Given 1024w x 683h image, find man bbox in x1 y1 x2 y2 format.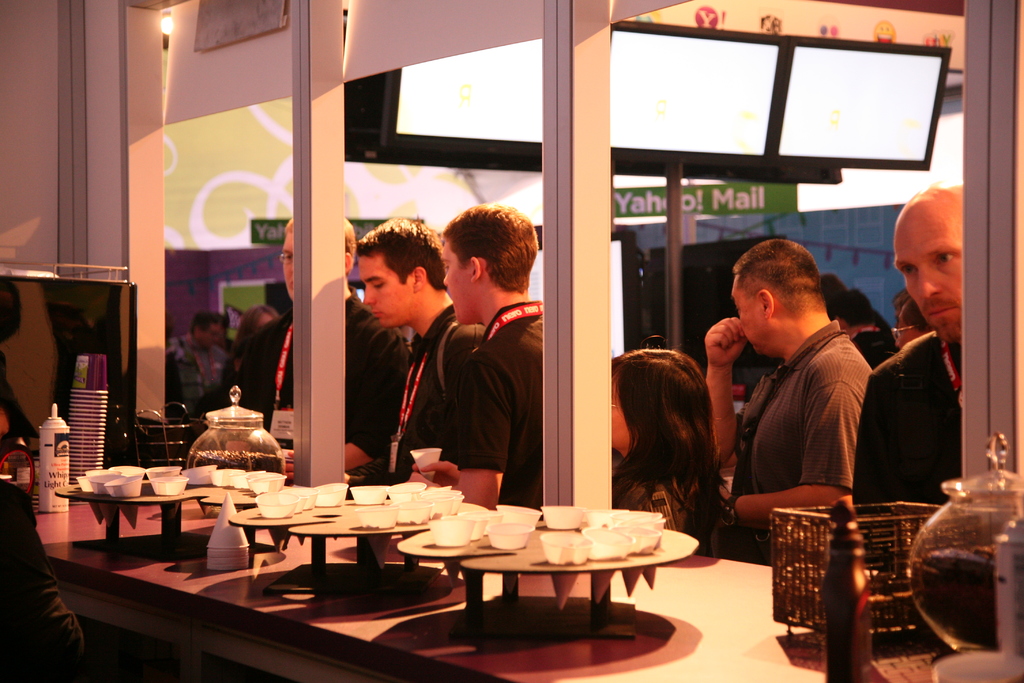
223 215 410 484.
